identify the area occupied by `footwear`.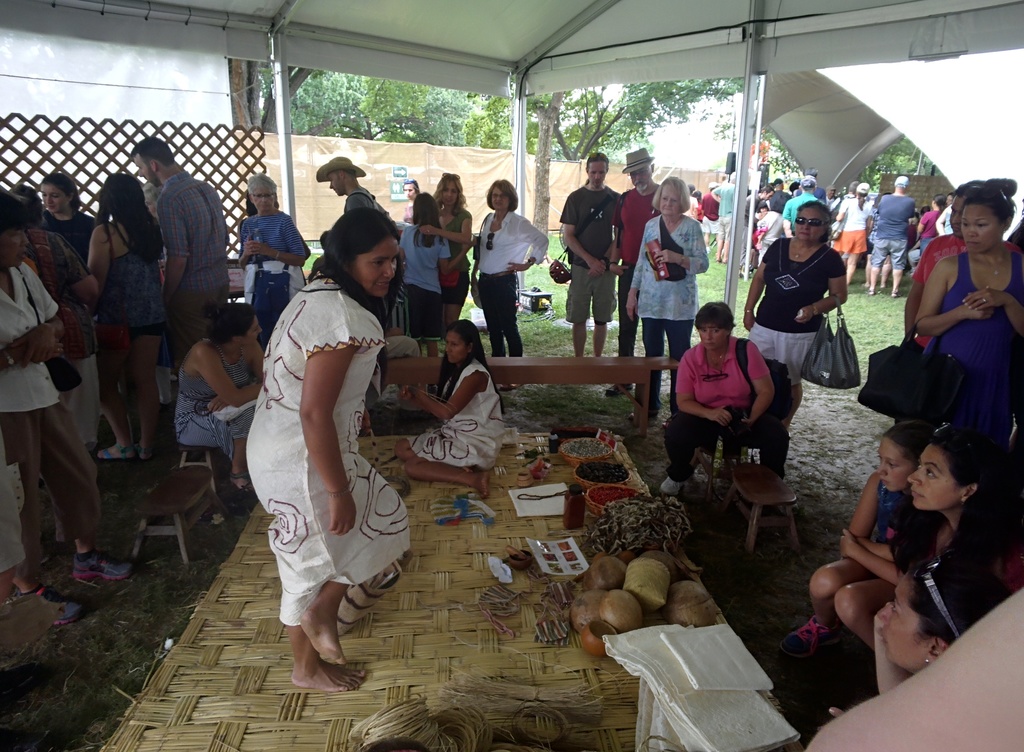
Area: <box>76,546,138,580</box>.
